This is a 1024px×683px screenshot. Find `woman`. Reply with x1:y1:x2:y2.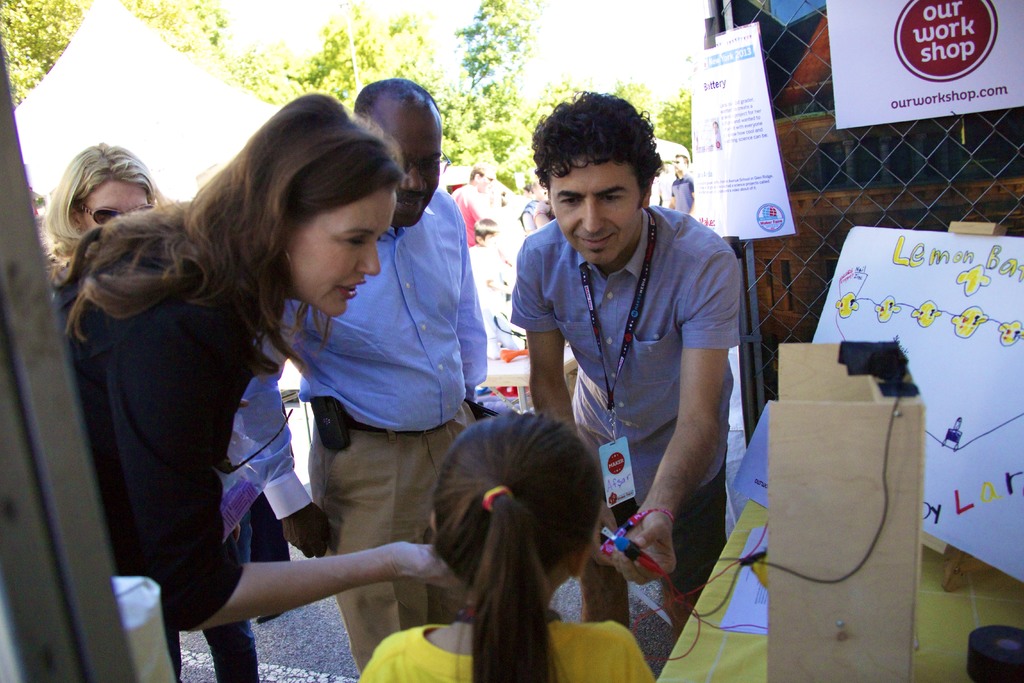
68:103:502:672.
